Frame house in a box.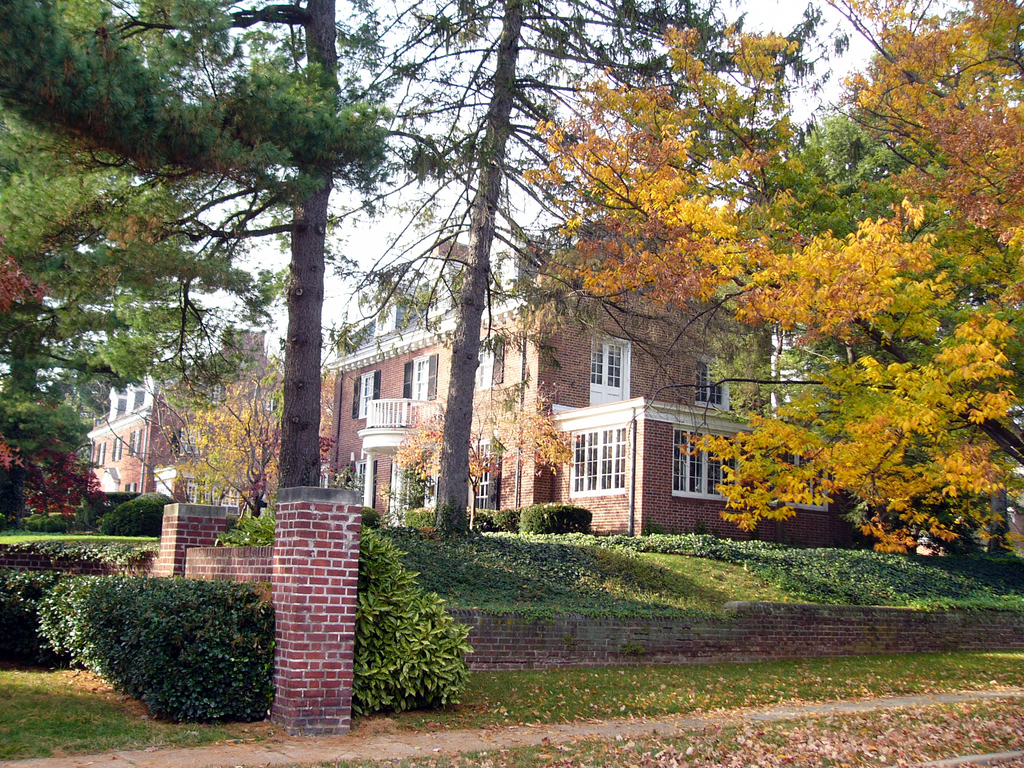
(88, 319, 289, 512).
